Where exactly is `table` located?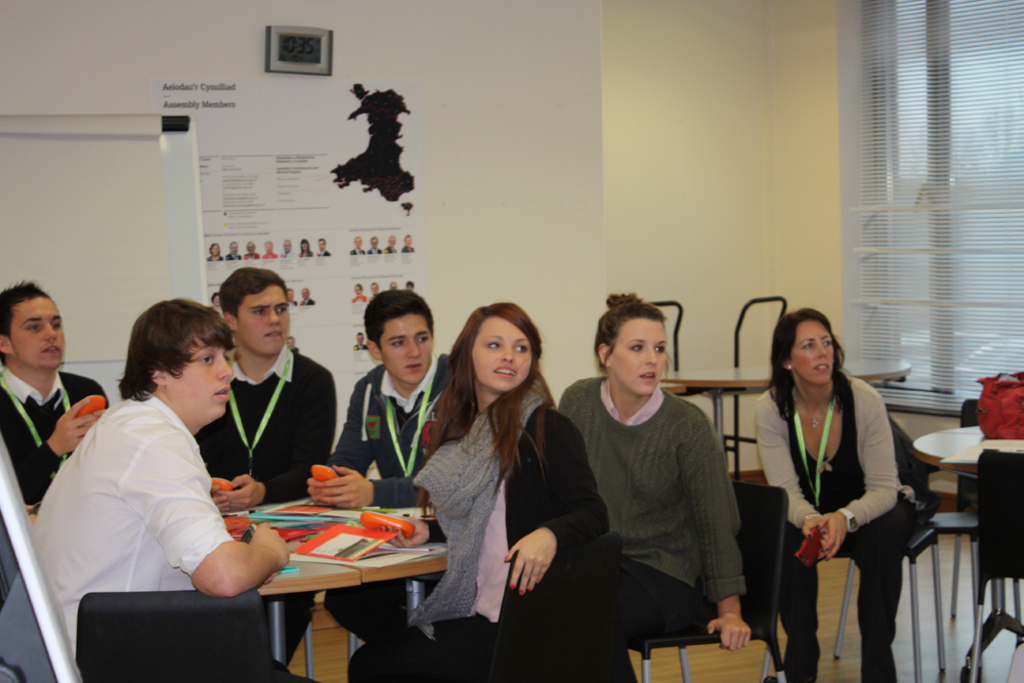
Its bounding box is {"left": 914, "top": 423, "right": 1023, "bottom": 682}.
